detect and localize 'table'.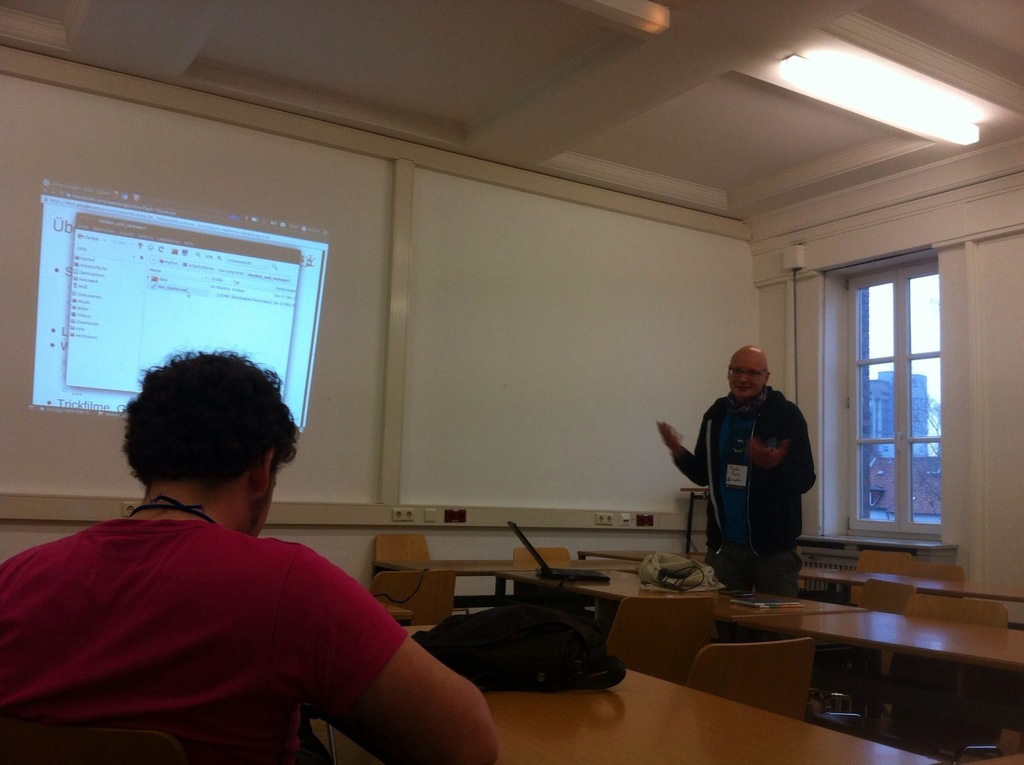
Localized at x1=739 y1=609 x2=1023 y2=764.
